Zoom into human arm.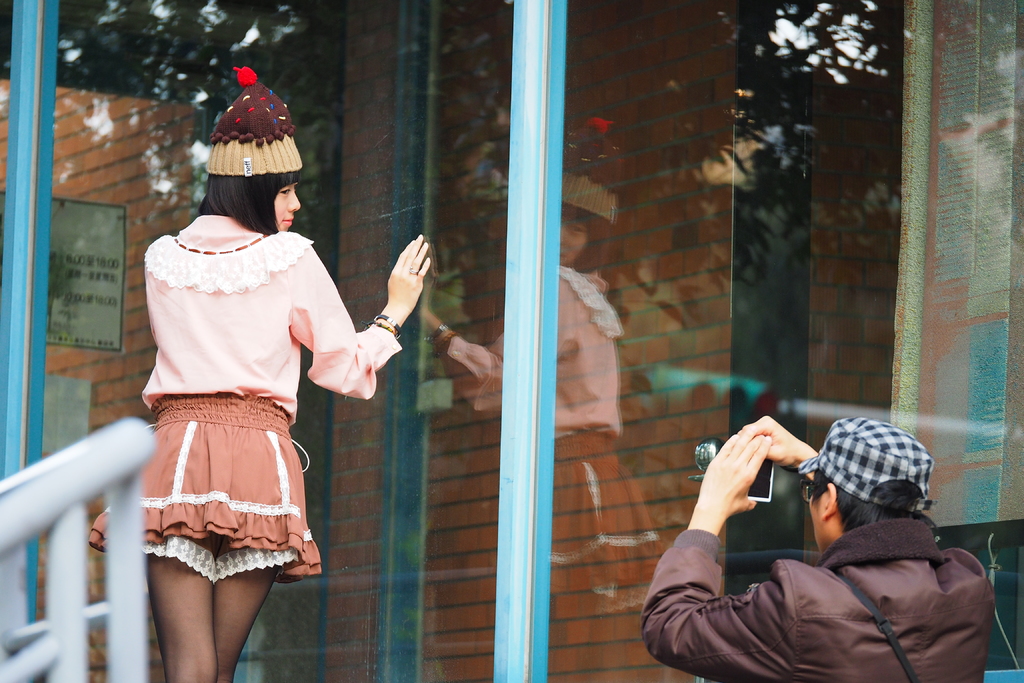
Zoom target: Rect(732, 409, 822, 479).
